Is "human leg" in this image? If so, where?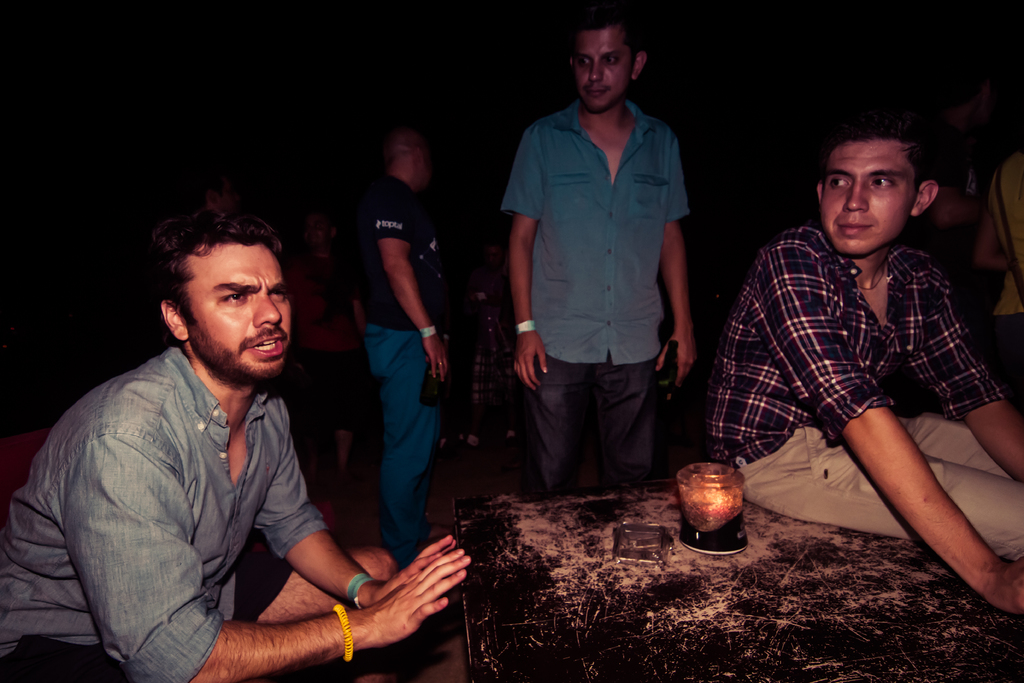
Yes, at 872/424/1019/481.
